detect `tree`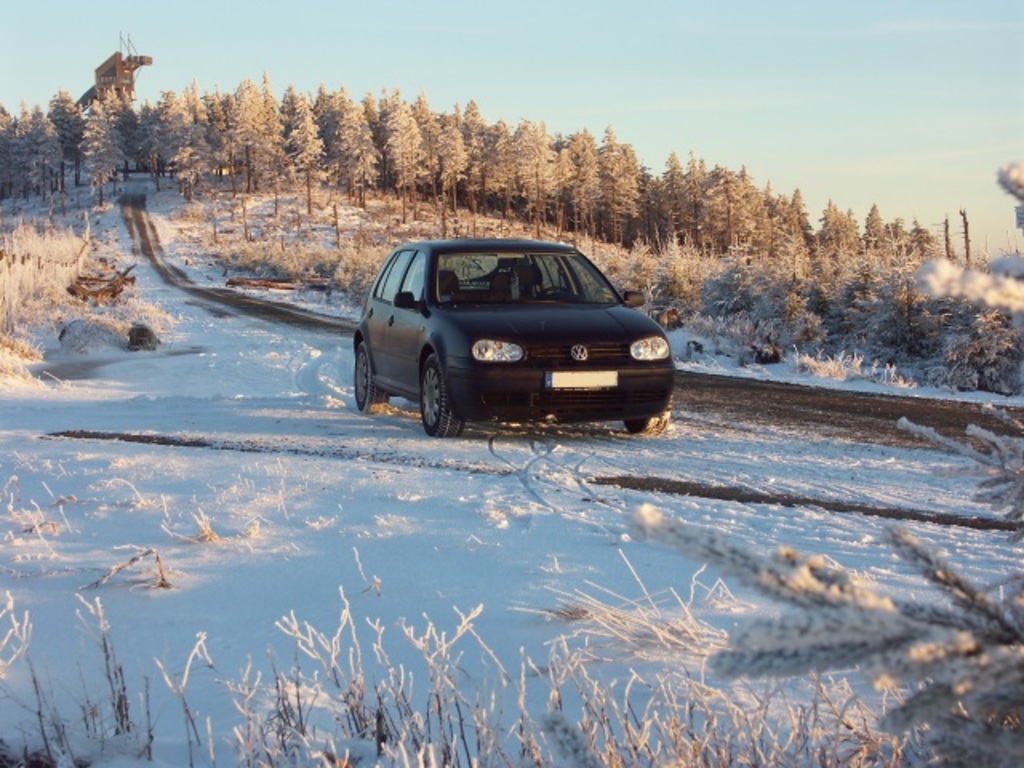
detection(174, 115, 216, 189)
